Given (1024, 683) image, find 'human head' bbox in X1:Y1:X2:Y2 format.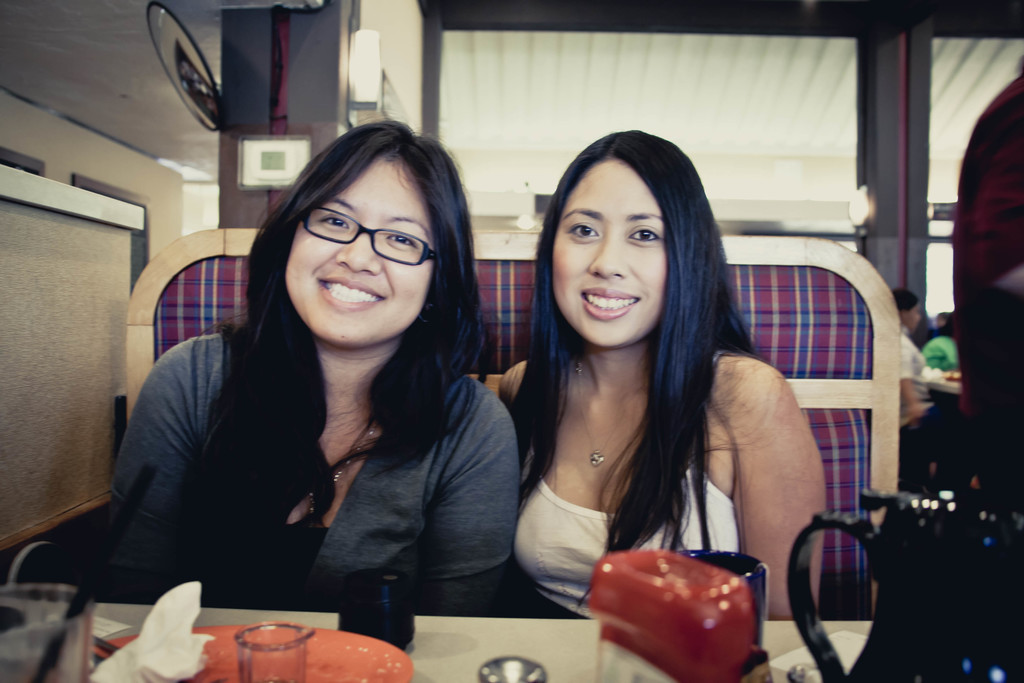
539:129:723:349.
